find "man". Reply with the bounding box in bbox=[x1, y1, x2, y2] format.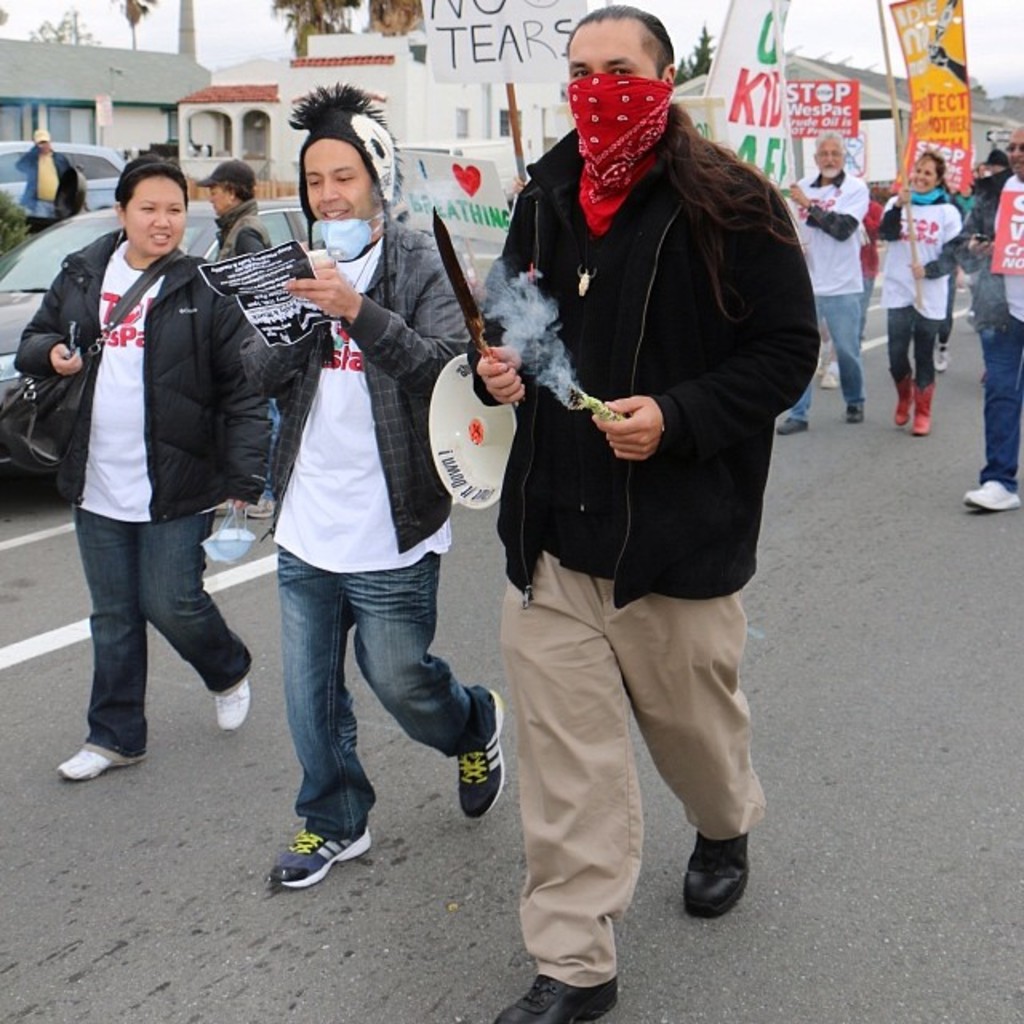
bbox=[754, 131, 864, 429].
